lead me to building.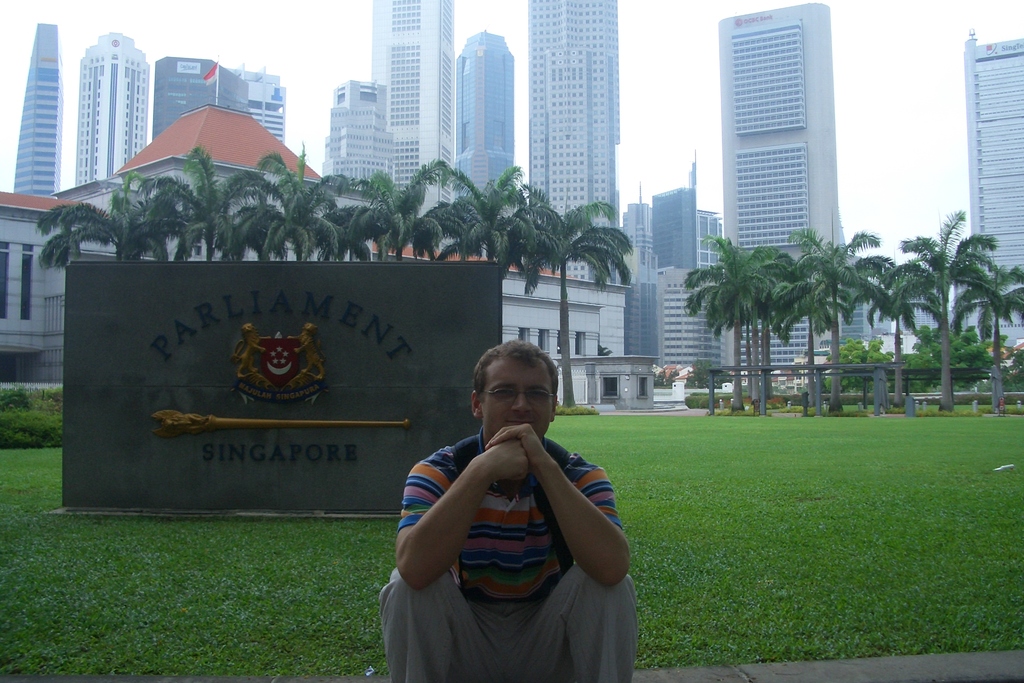
Lead to (72, 31, 147, 185).
